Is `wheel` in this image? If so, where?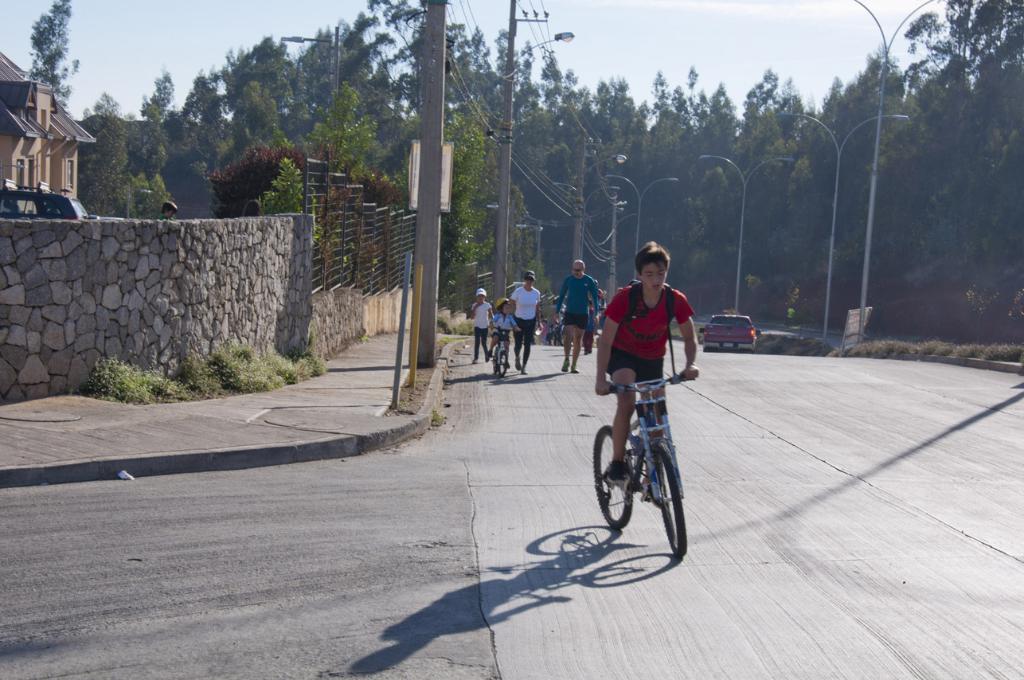
Yes, at pyautogui.locateOnScreen(634, 417, 689, 555).
